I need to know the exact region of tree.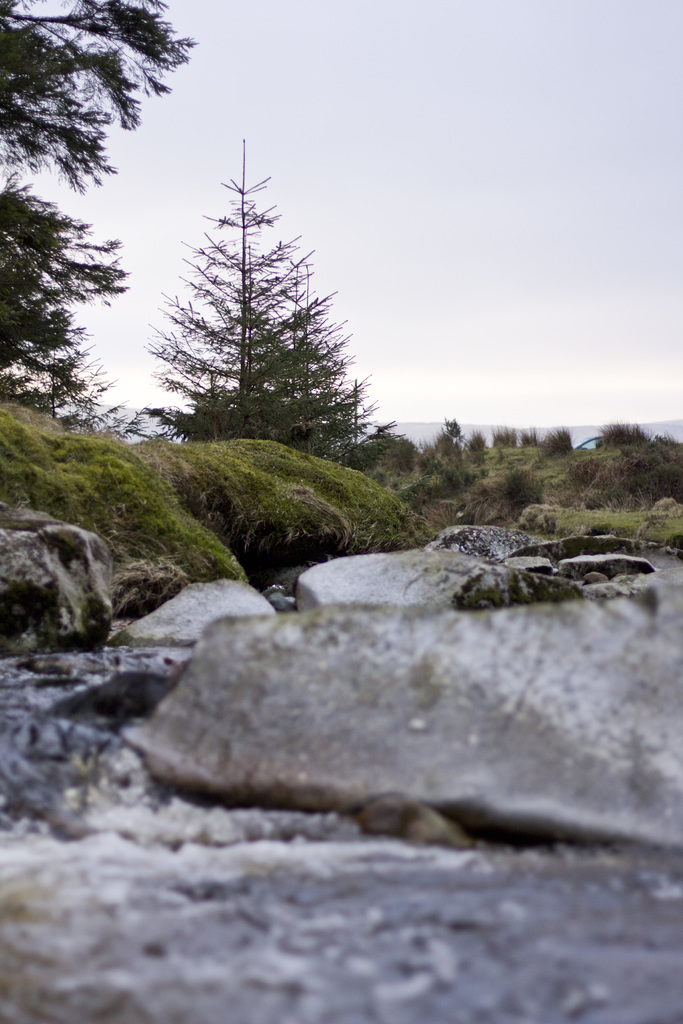
Region: rect(151, 150, 383, 452).
